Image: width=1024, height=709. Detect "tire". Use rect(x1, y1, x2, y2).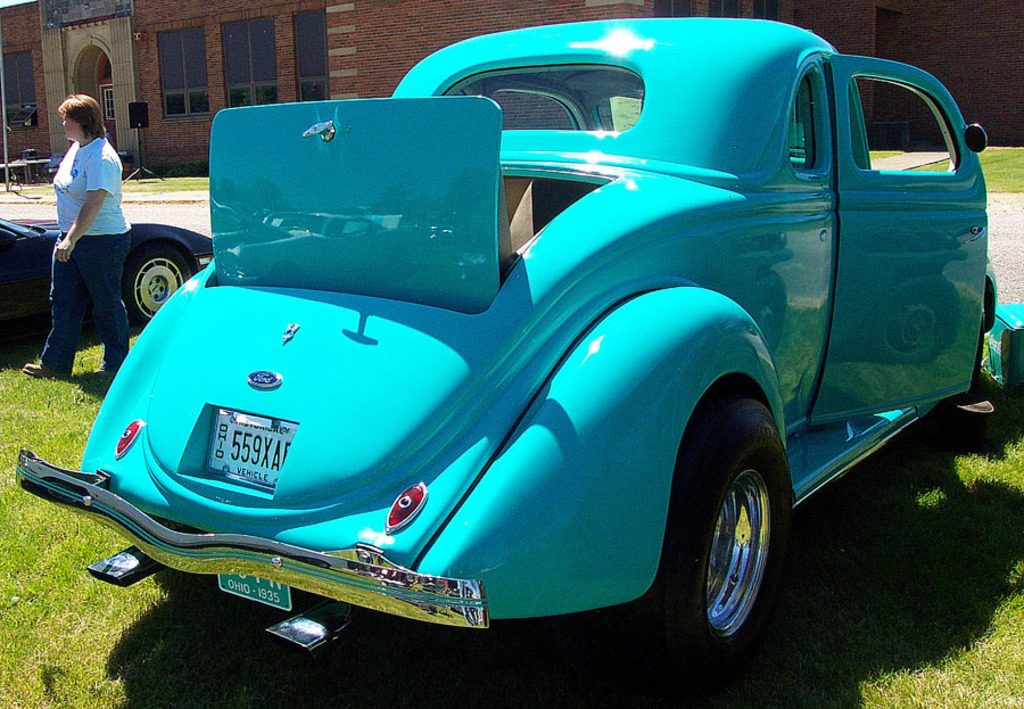
rect(639, 382, 794, 666).
